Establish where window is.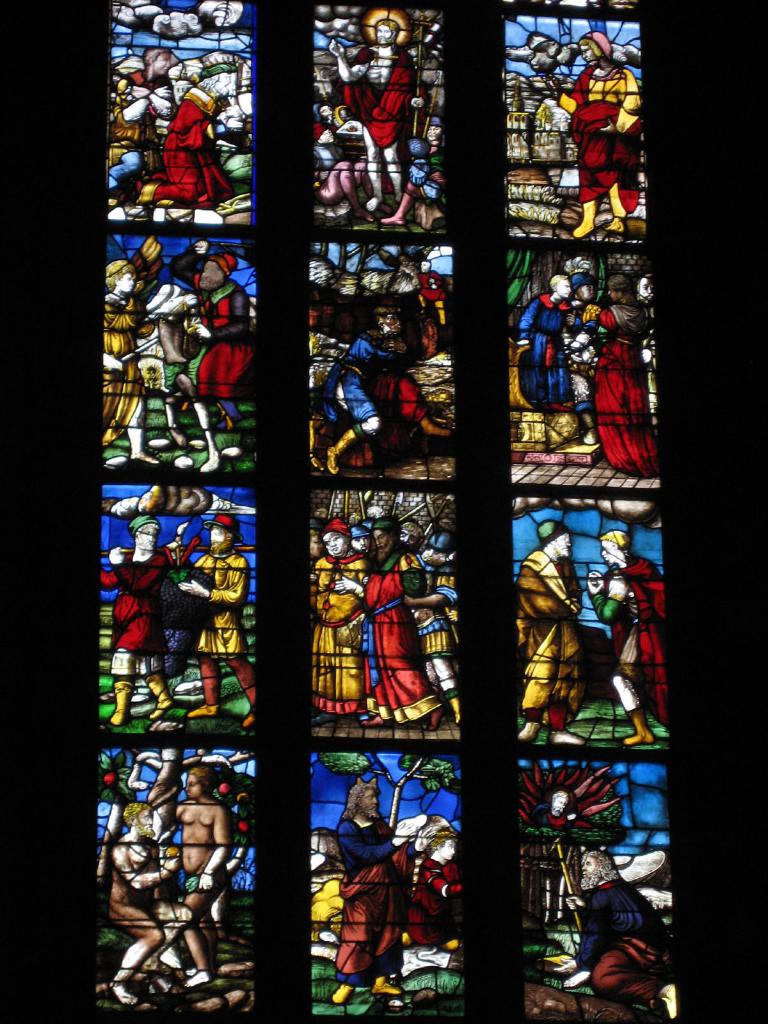
Established at box=[19, 0, 724, 1023].
